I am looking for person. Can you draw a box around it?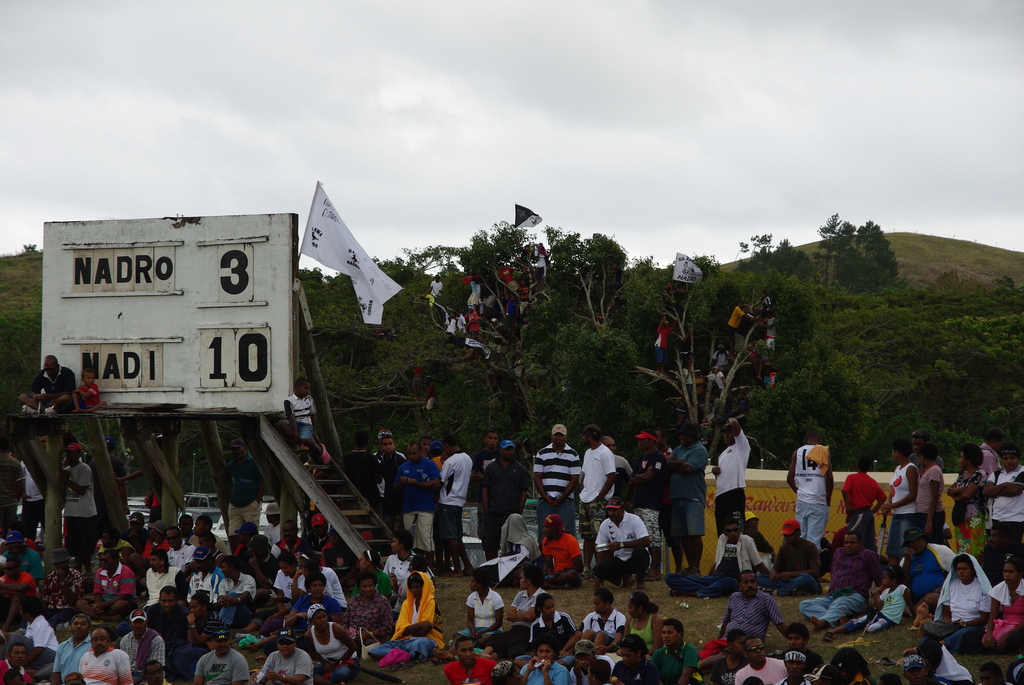
Sure, the bounding box is box(486, 660, 527, 684).
